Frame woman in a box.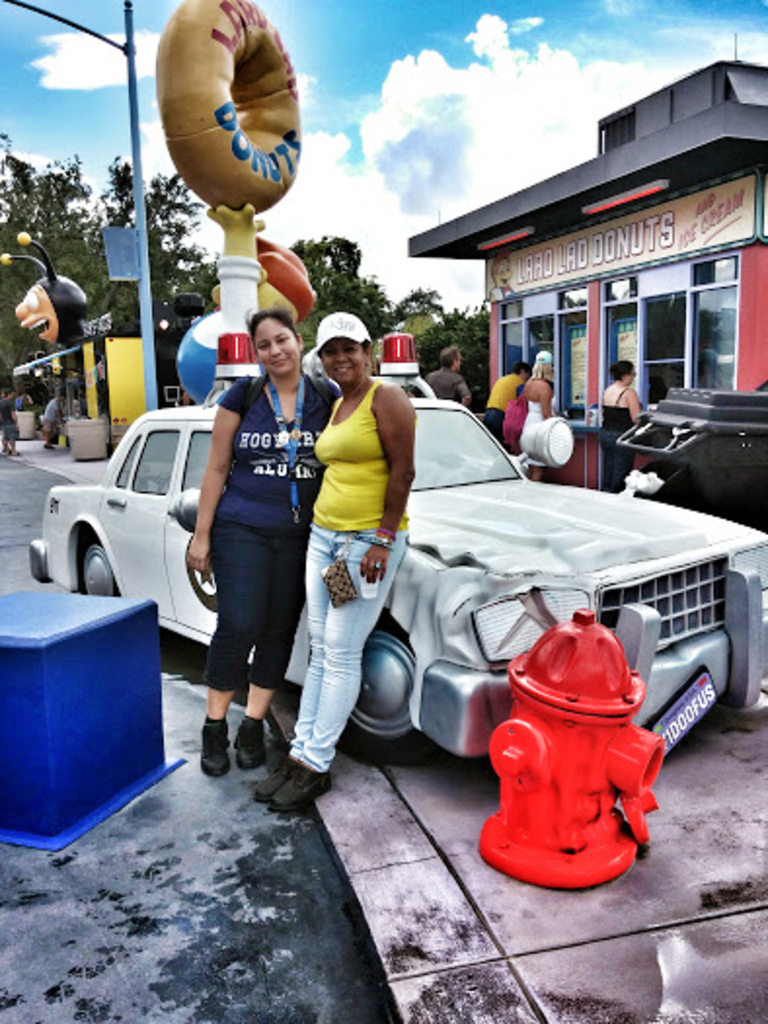
bbox=(593, 363, 645, 492).
